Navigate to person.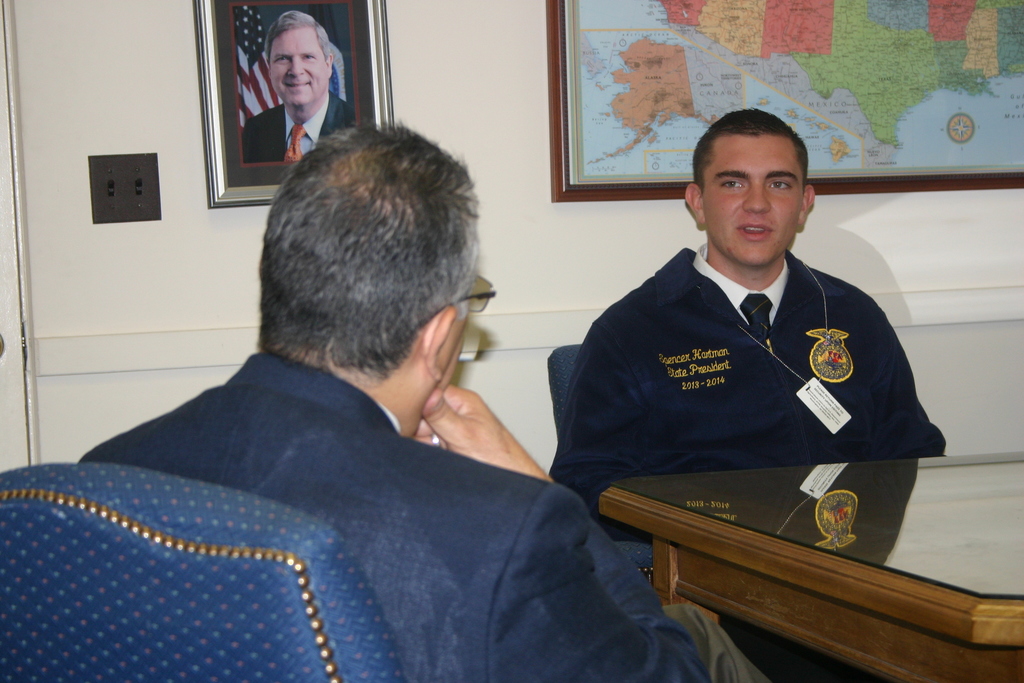
Navigation target: [82, 94, 669, 682].
